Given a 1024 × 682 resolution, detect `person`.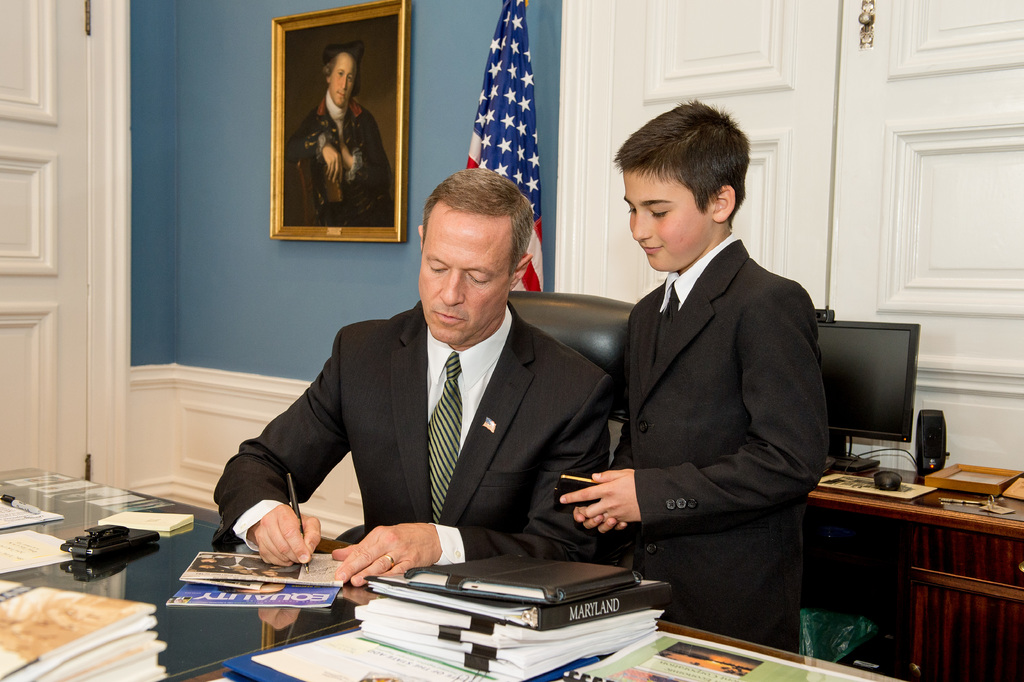
pyautogui.locateOnScreen(211, 170, 609, 589).
